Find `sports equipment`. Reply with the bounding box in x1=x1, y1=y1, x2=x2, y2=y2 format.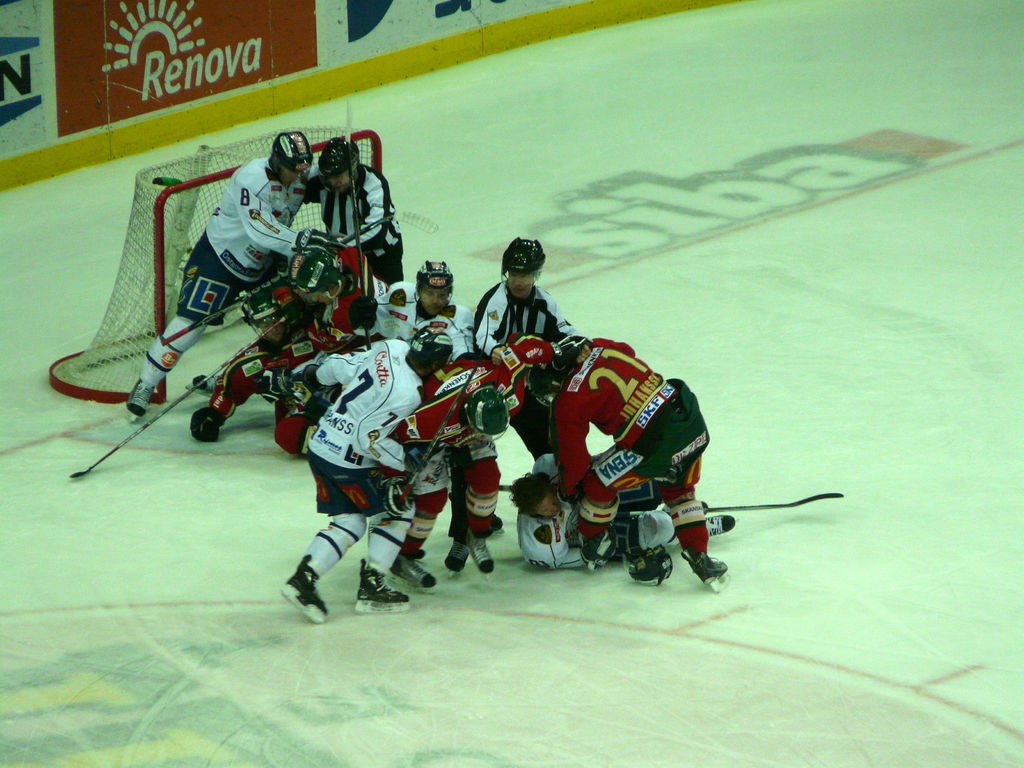
x1=499, y1=237, x2=548, y2=285.
